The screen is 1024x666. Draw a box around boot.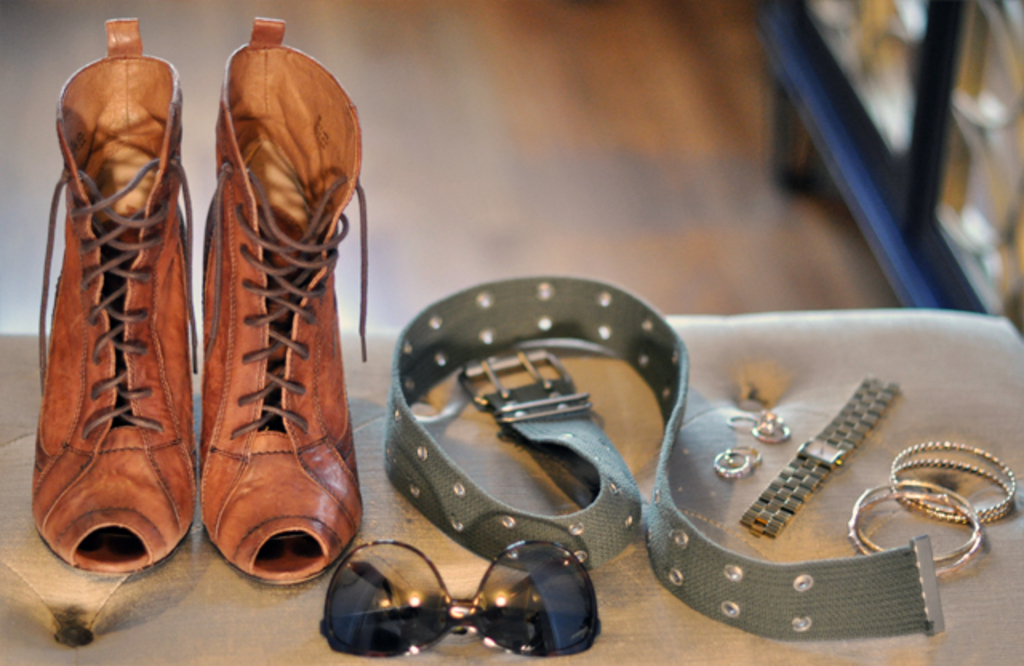
select_region(16, 6, 237, 610).
